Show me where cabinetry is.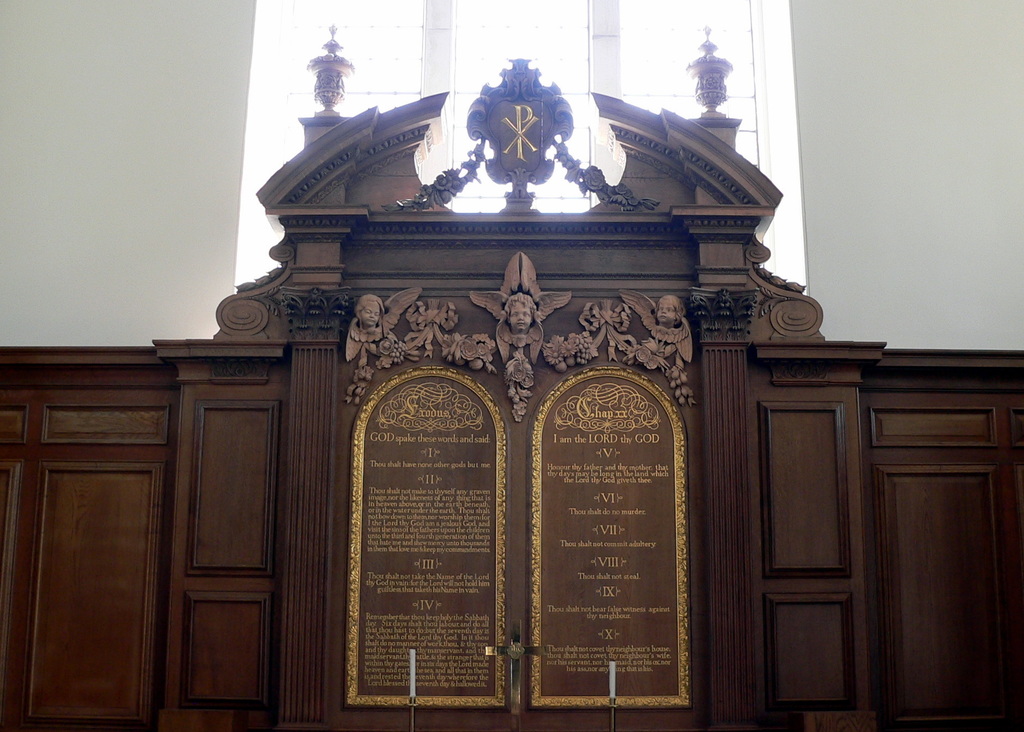
cabinetry is at region(868, 352, 1023, 731).
